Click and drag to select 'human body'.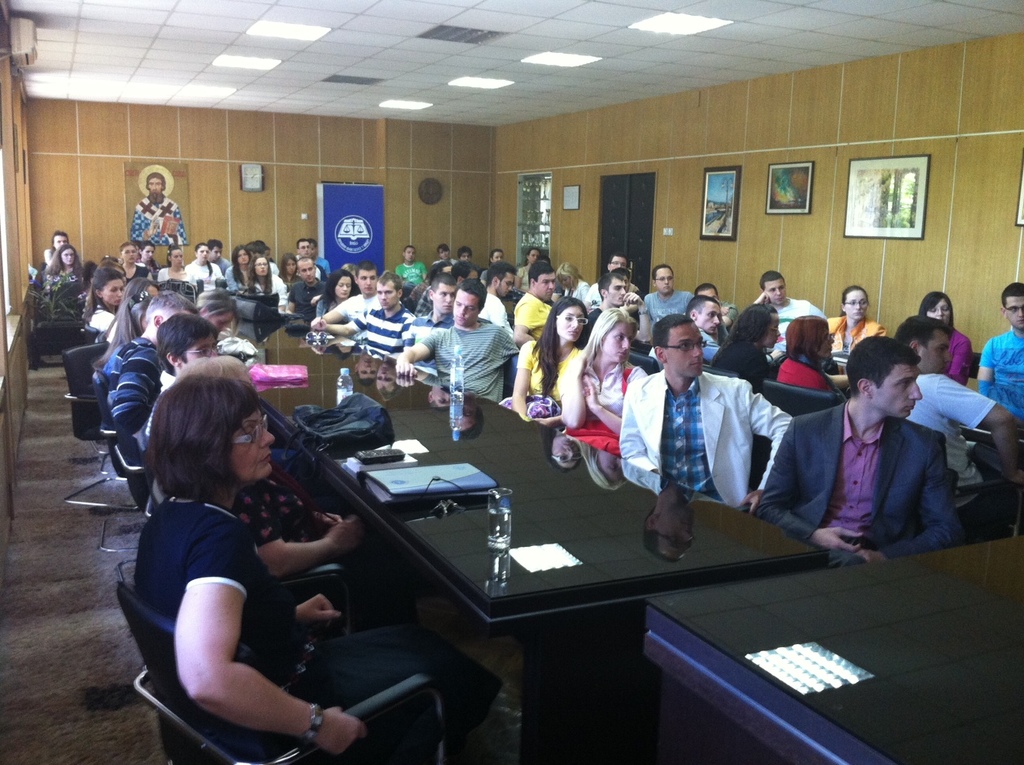
Selection: x1=510, y1=300, x2=586, y2=428.
